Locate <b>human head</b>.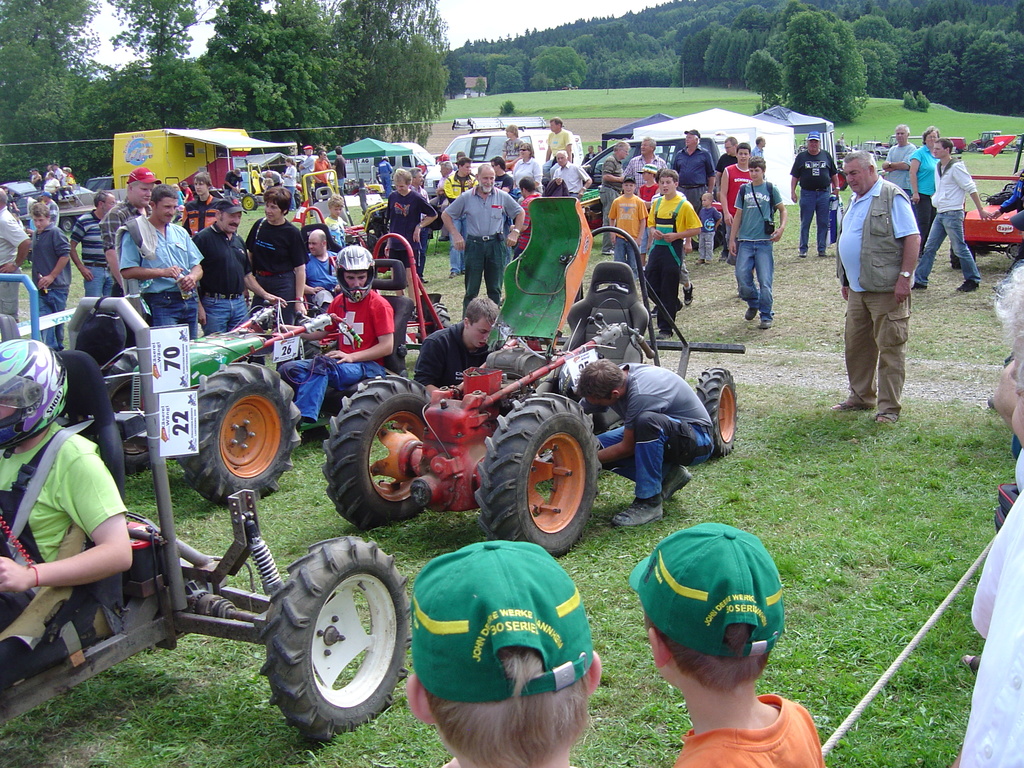
Bounding box: select_region(641, 518, 790, 695).
